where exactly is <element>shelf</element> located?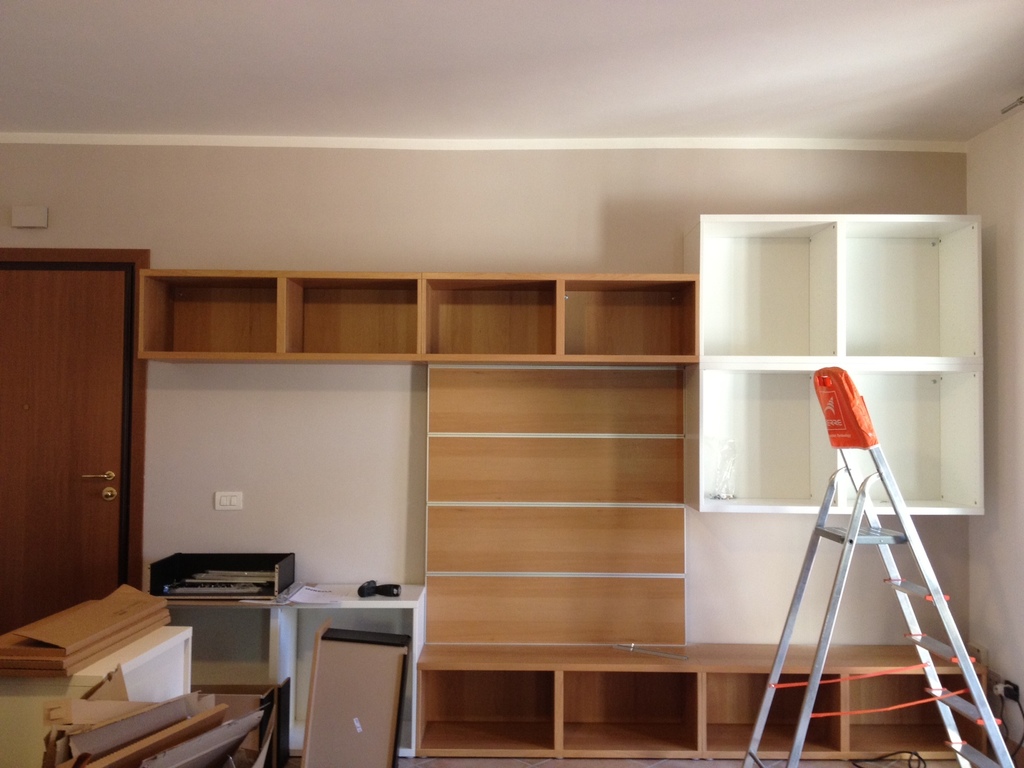
Its bounding box is x1=562, y1=637, x2=707, y2=754.
